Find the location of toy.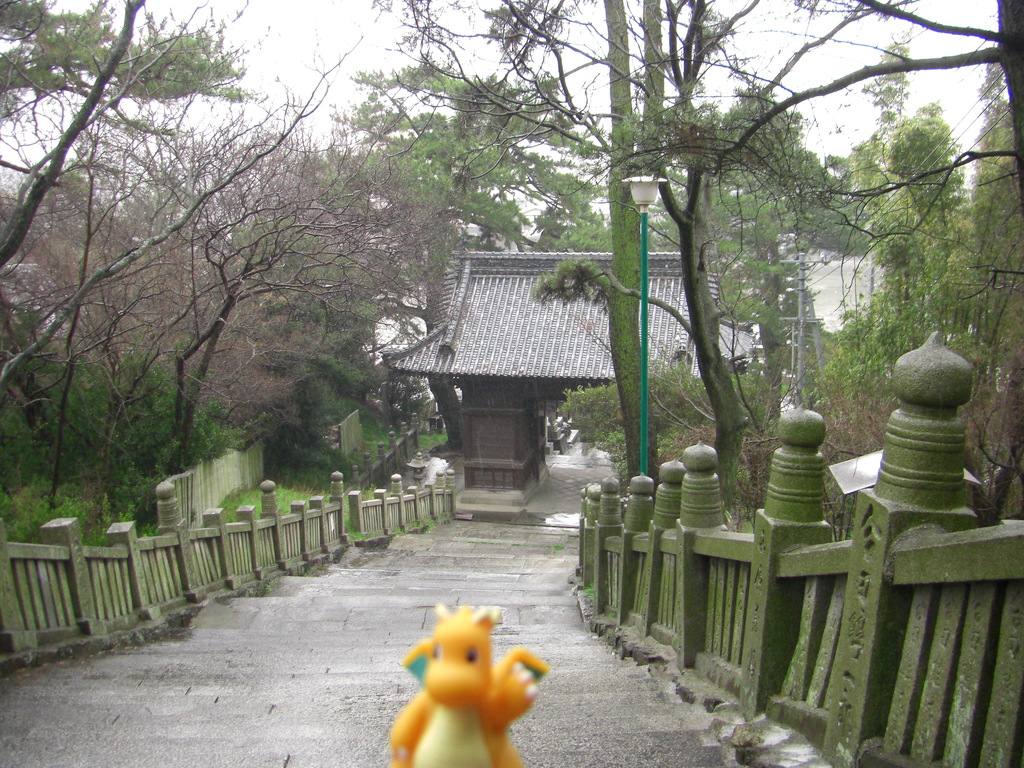
Location: locate(384, 602, 543, 767).
